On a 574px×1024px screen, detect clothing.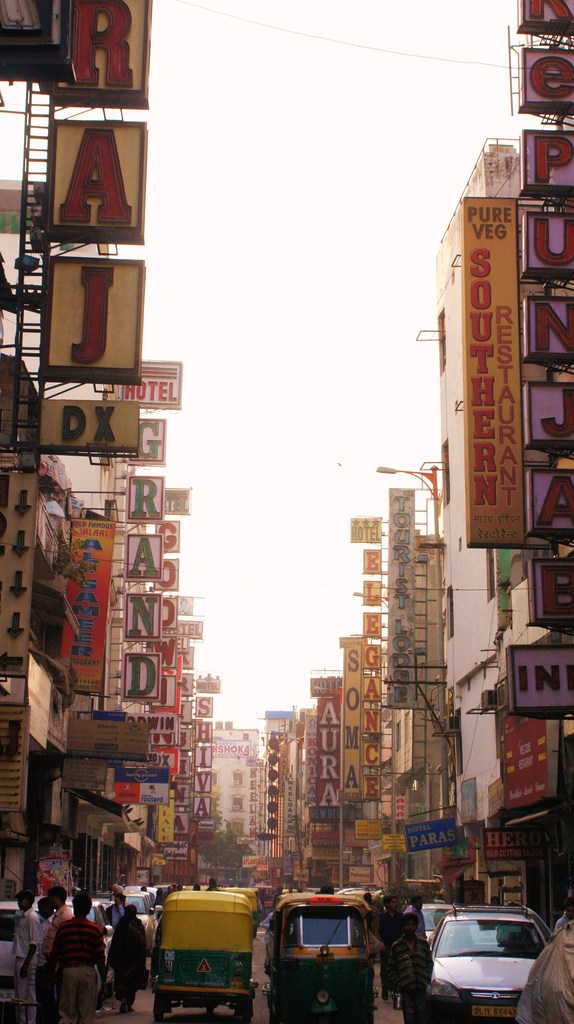
45,918,106,1023.
